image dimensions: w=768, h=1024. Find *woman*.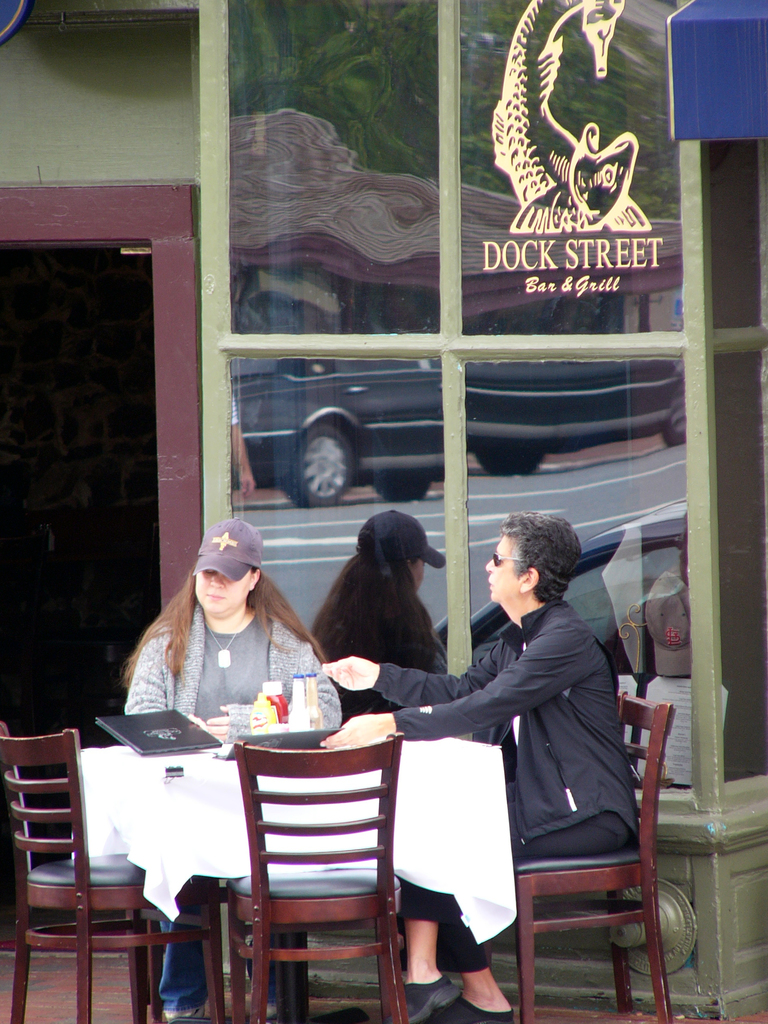
{"x1": 109, "y1": 515, "x2": 335, "y2": 1023}.
